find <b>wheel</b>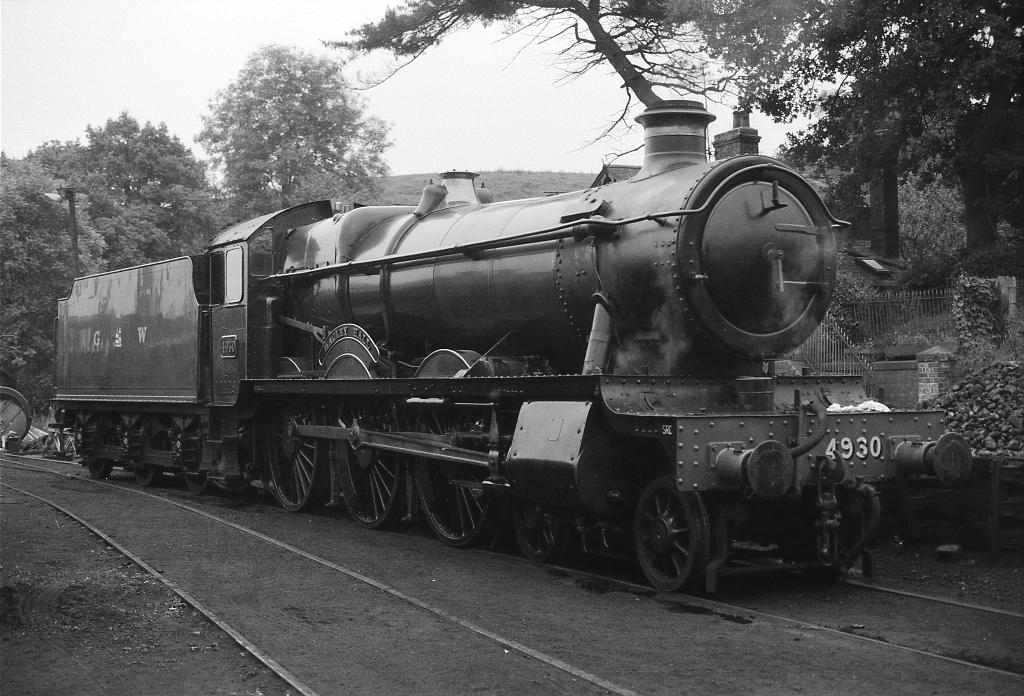
<box>334,393,404,529</box>
